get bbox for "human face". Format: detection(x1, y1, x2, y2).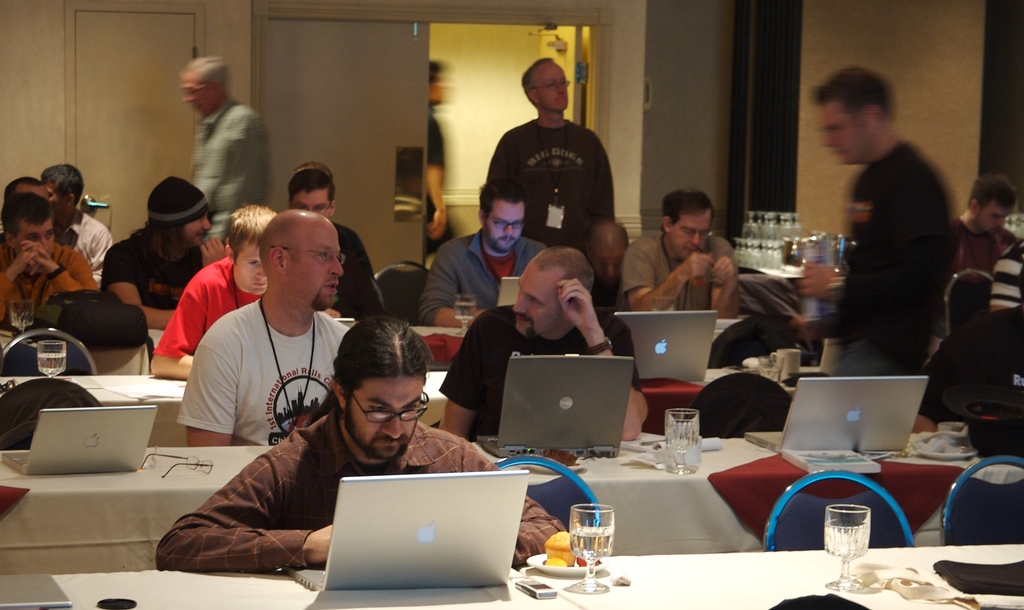
detection(227, 218, 266, 301).
